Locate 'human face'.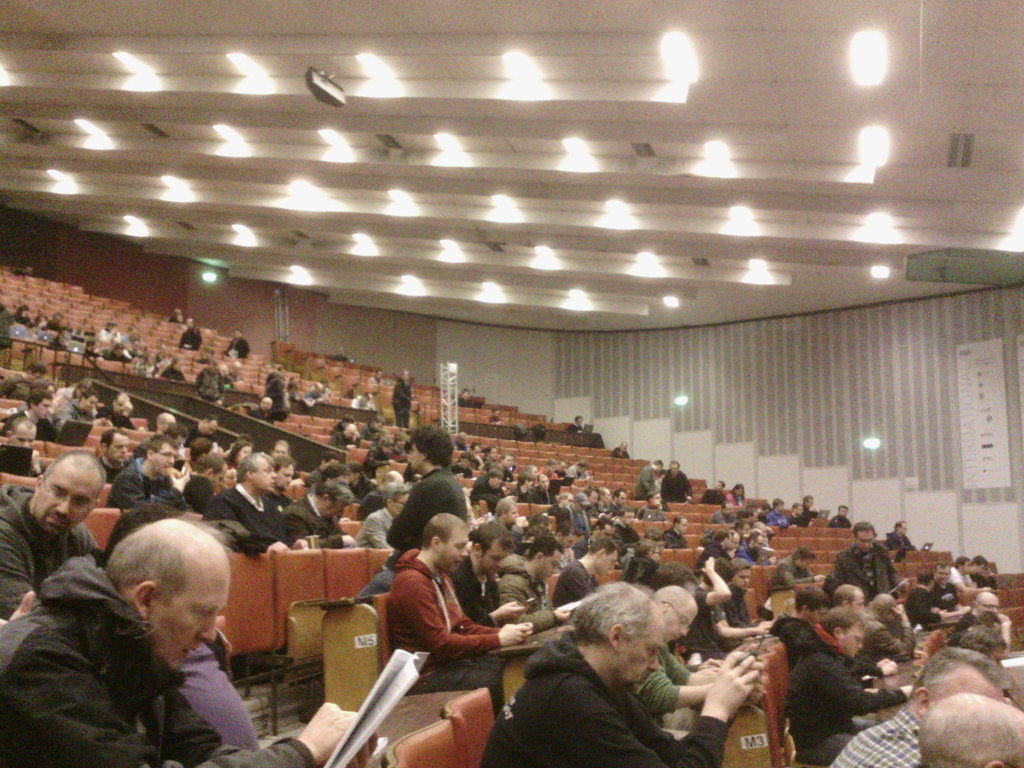
Bounding box: [left=602, top=554, right=618, bottom=576].
